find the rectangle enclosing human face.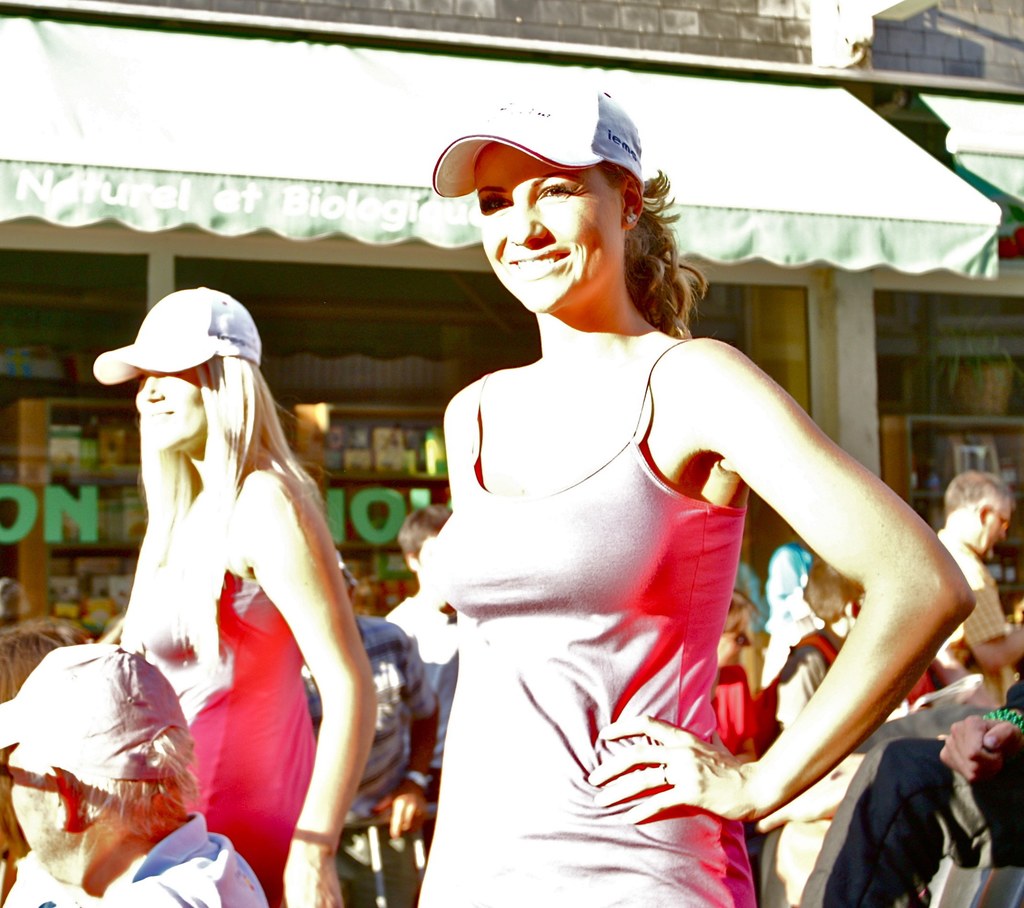
(x1=129, y1=369, x2=206, y2=449).
